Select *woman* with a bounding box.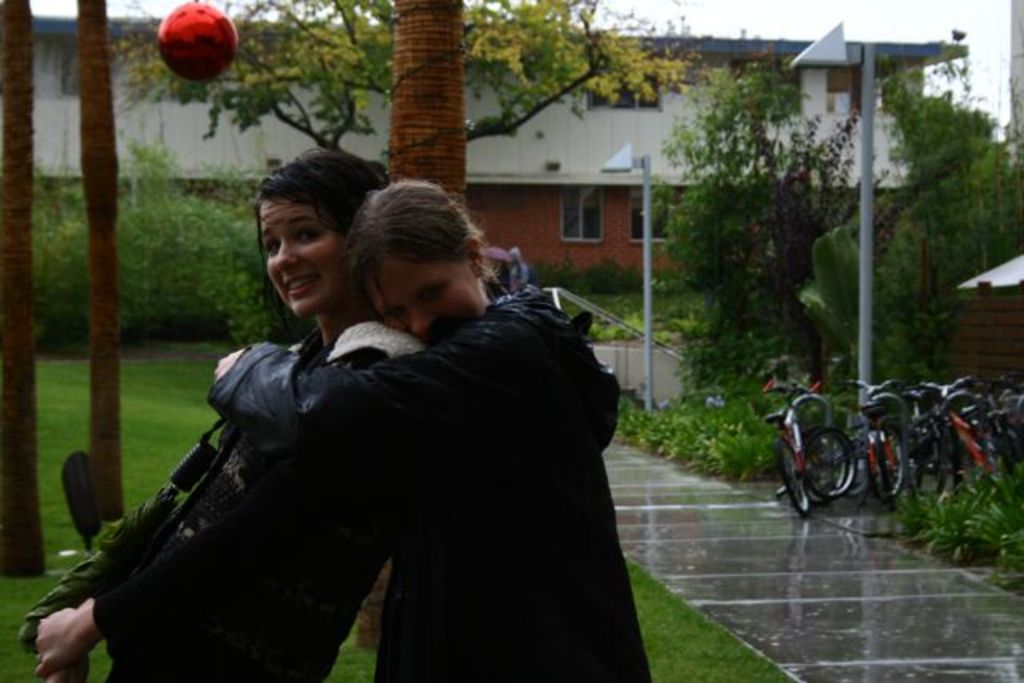
[left=208, top=182, right=654, bottom=681].
